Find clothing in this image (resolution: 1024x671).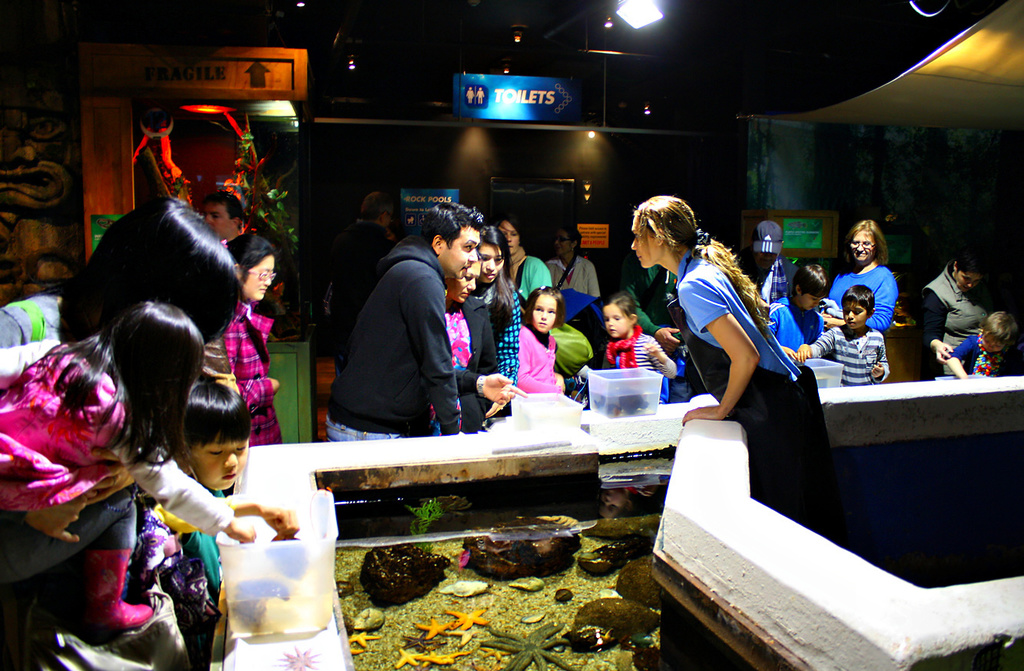
x1=805 y1=318 x2=889 y2=388.
